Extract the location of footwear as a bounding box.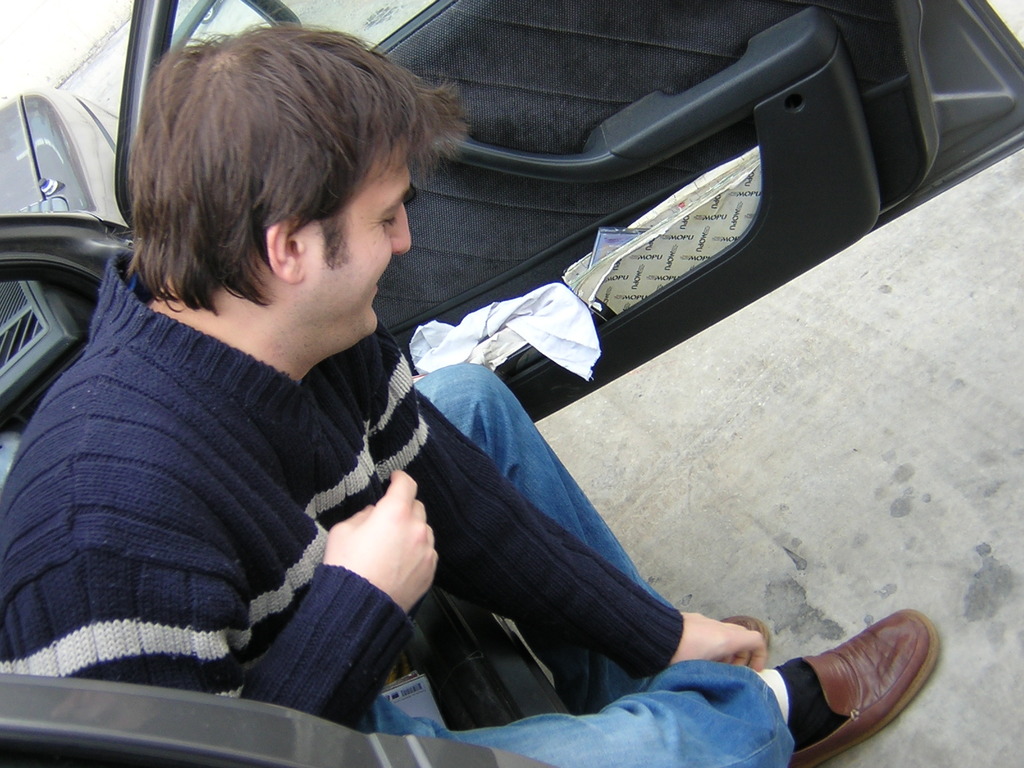
pyautogui.locateOnScreen(765, 609, 940, 758).
